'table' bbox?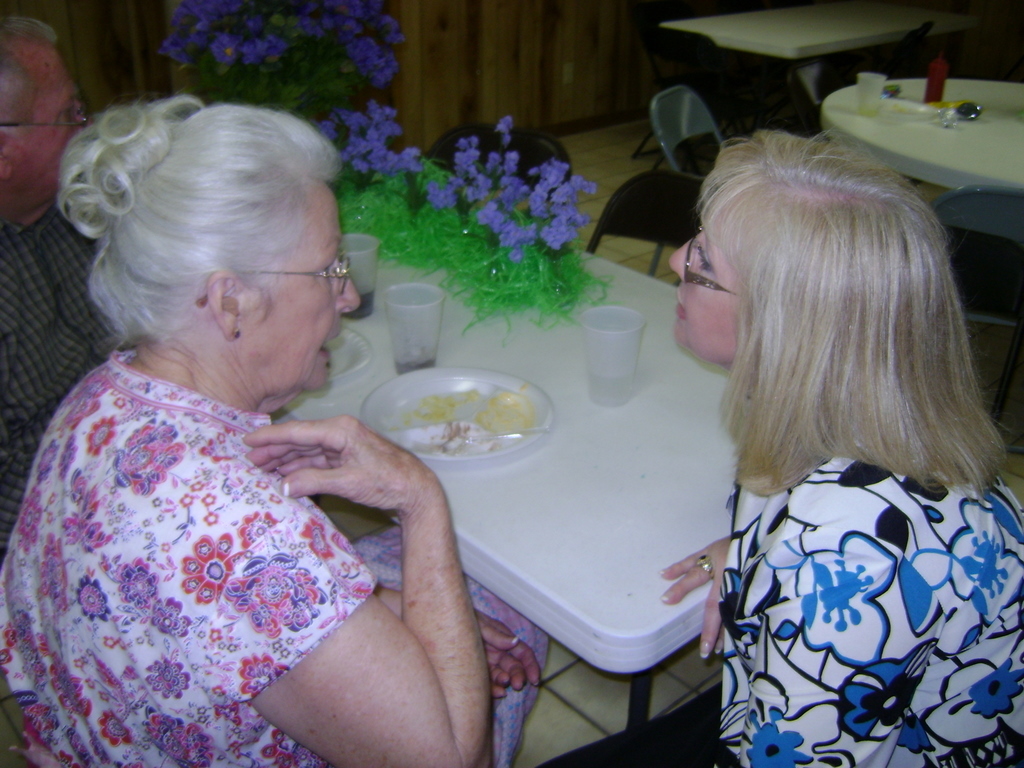
{"x1": 272, "y1": 184, "x2": 767, "y2": 767}
